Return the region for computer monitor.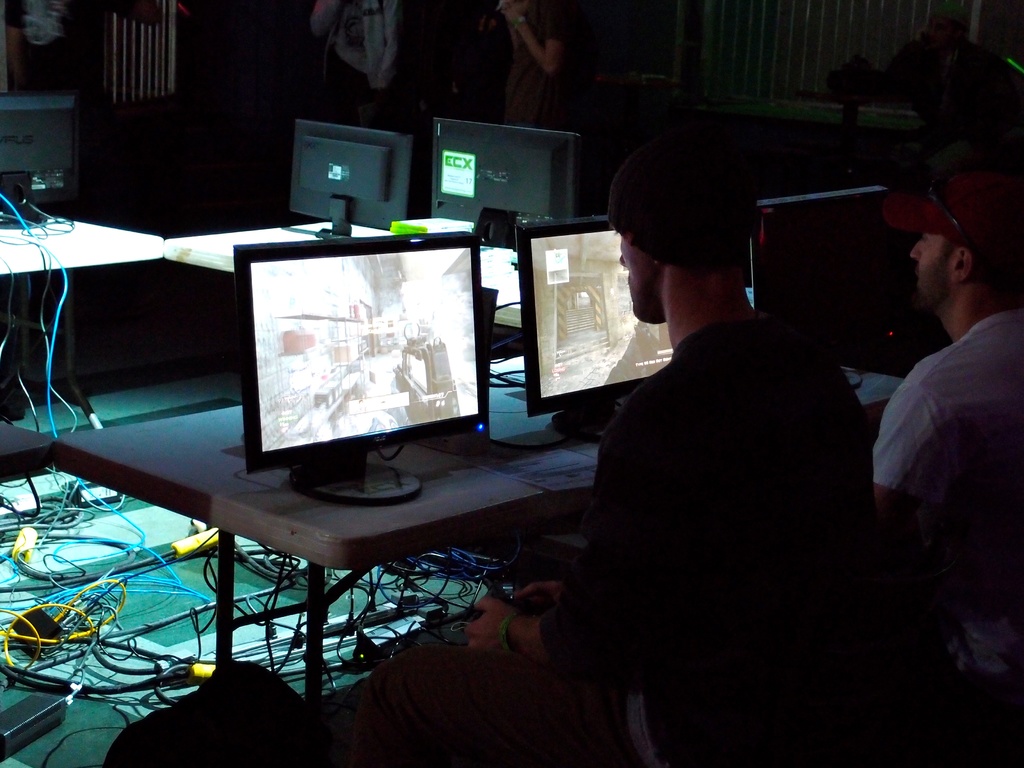
x1=752, y1=182, x2=899, y2=342.
